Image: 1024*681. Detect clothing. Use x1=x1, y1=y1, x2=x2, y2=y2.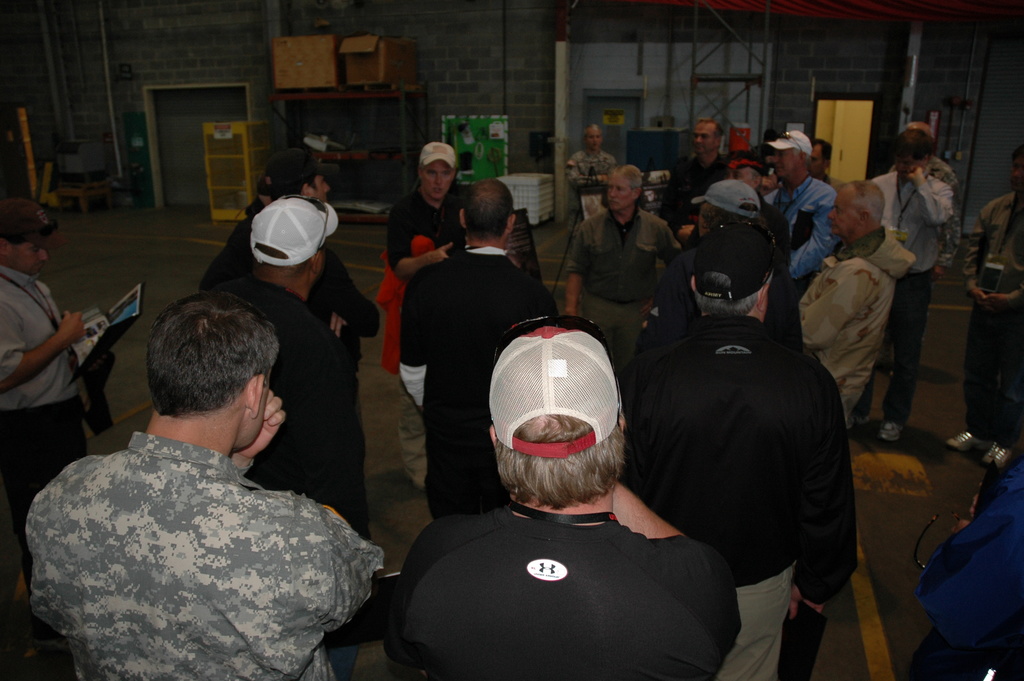
x1=242, y1=181, x2=343, y2=268.
